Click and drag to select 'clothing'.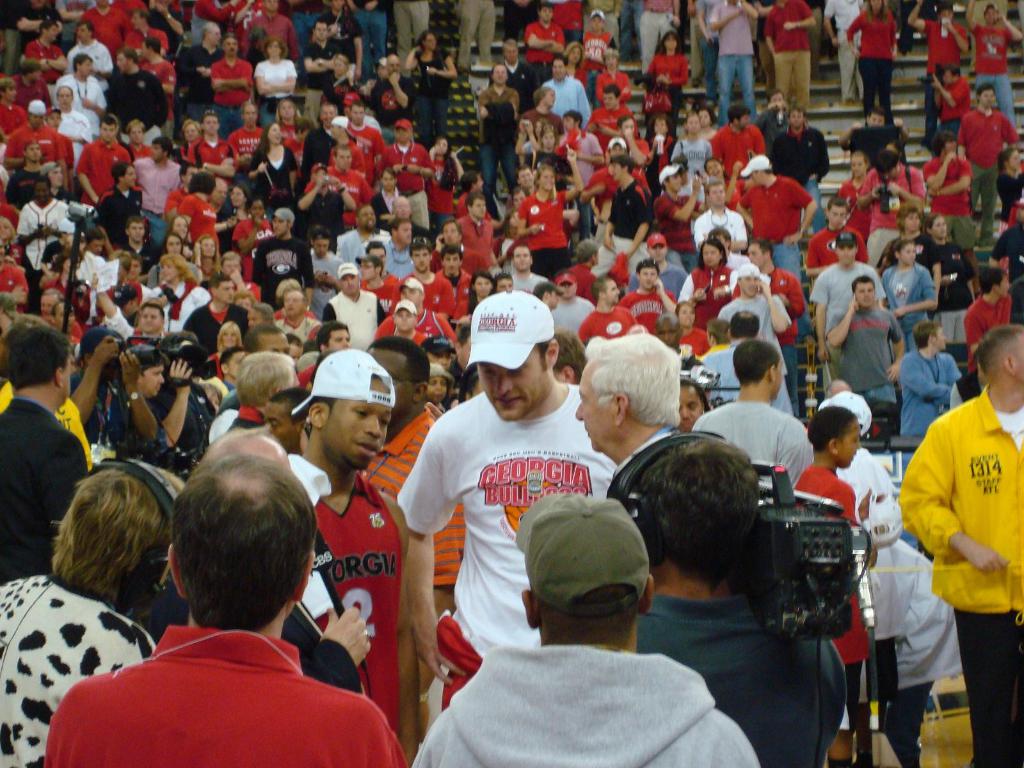
Selection: x1=322, y1=63, x2=354, y2=102.
